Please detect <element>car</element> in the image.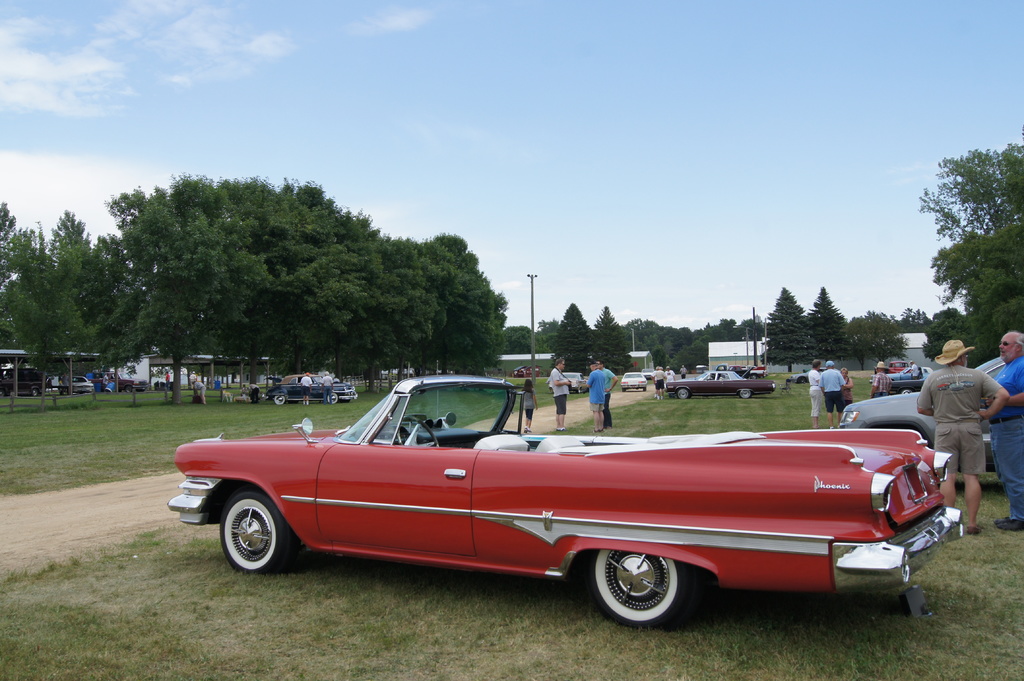
box=[91, 371, 148, 392].
